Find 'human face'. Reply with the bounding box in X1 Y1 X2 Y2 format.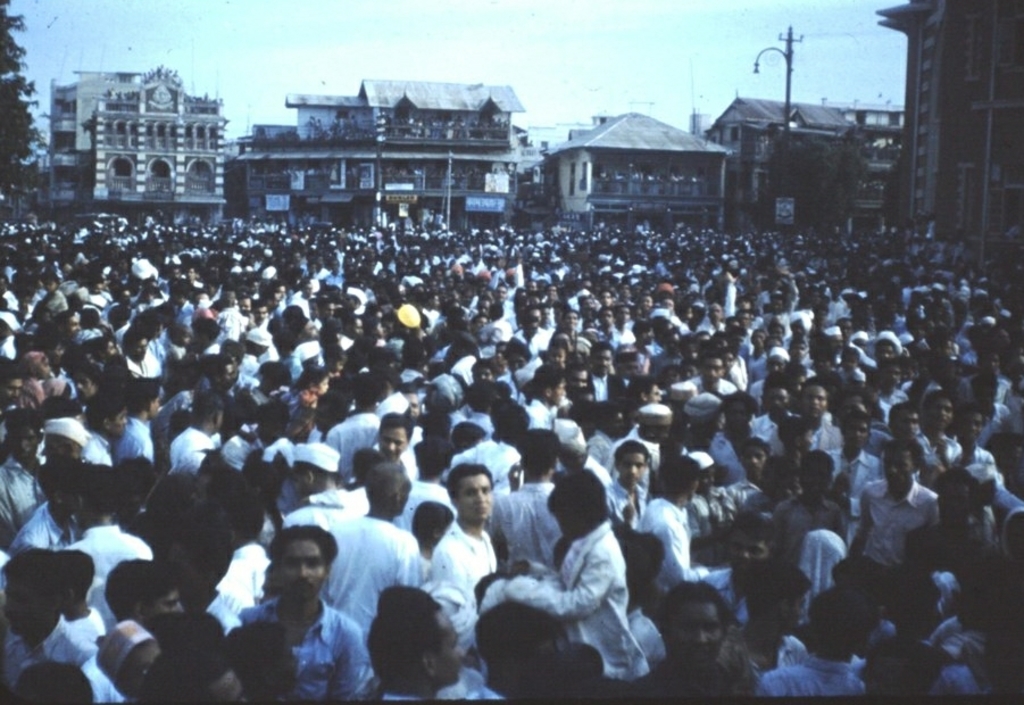
223 363 240 385.
